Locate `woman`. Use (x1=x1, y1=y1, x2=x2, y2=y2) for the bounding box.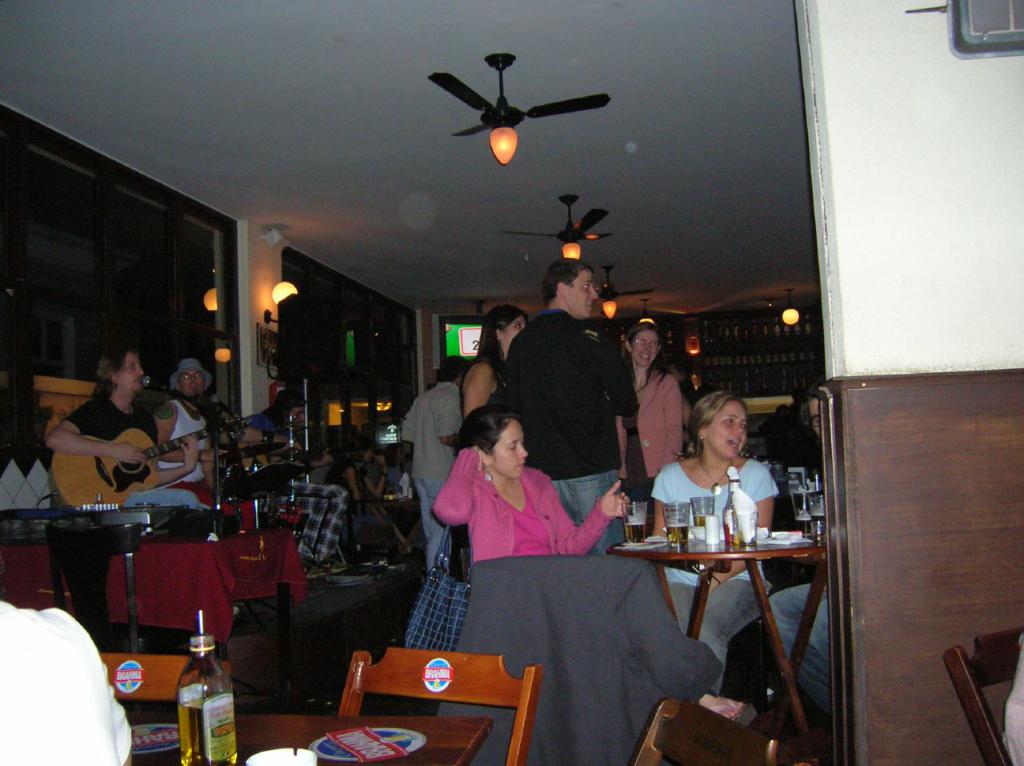
(x1=640, y1=387, x2=776, y2=702).
